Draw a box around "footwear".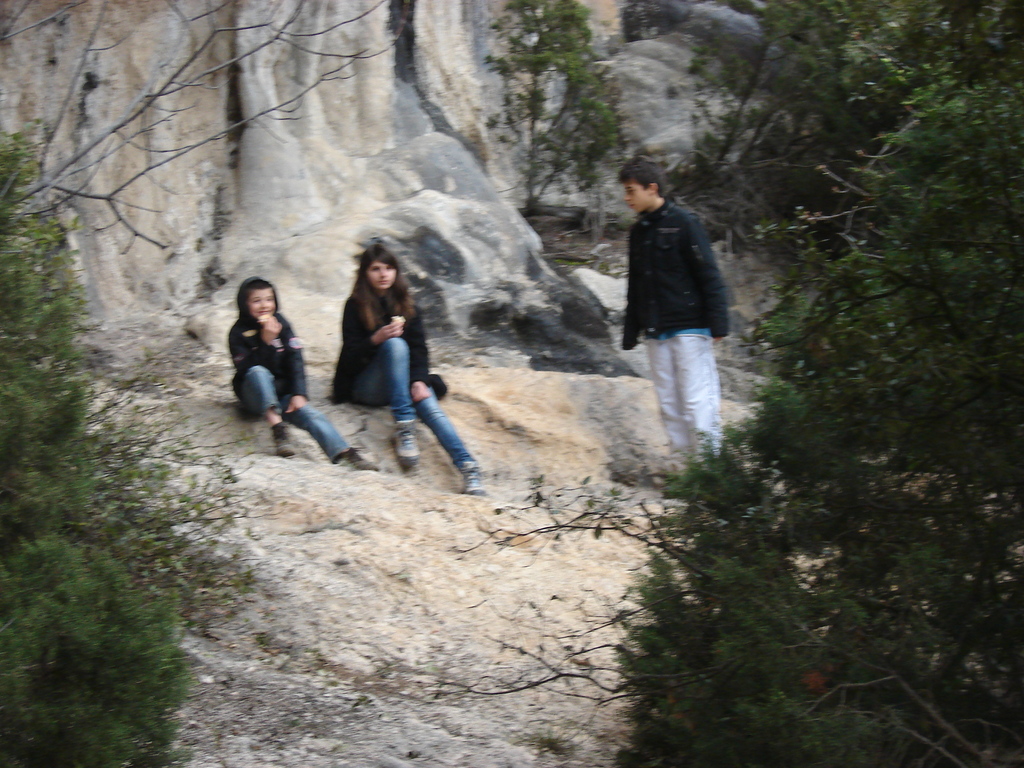
[left=459, top=460, right=490, bottom=499].
